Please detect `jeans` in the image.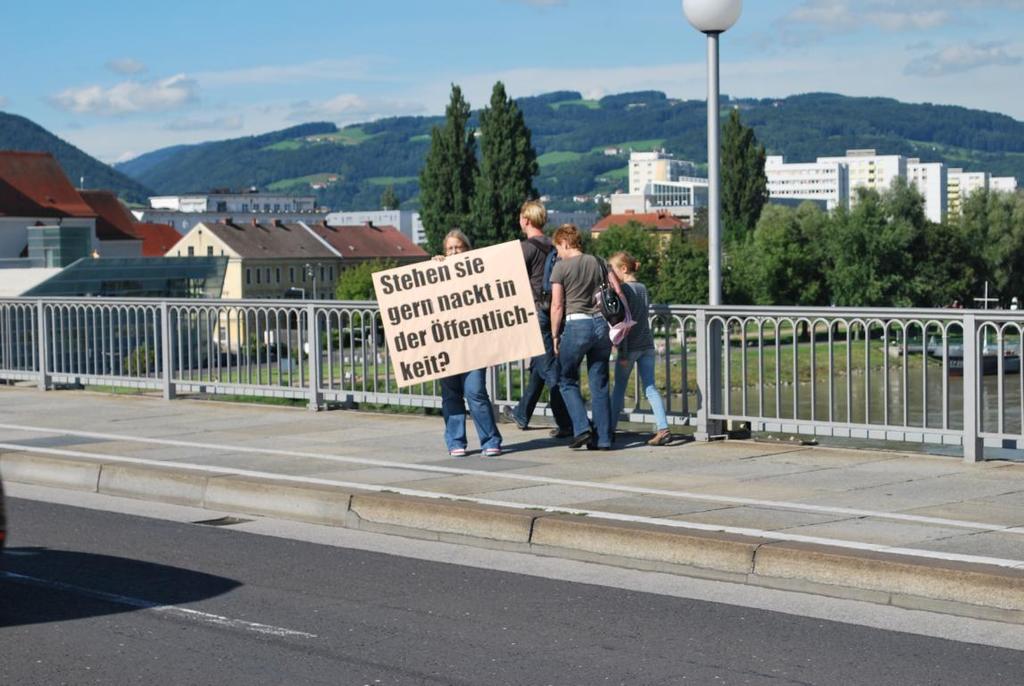
rect(610, 356, 669, 432).
